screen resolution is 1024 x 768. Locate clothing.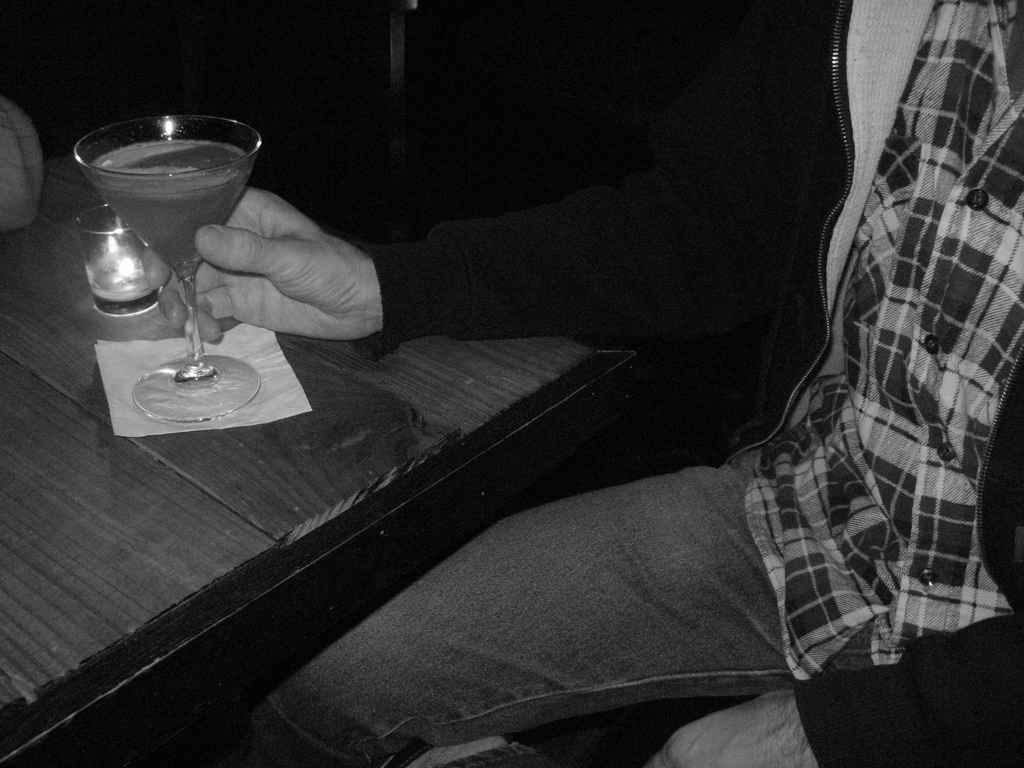
bbox=[120, 0, 970, 732].
